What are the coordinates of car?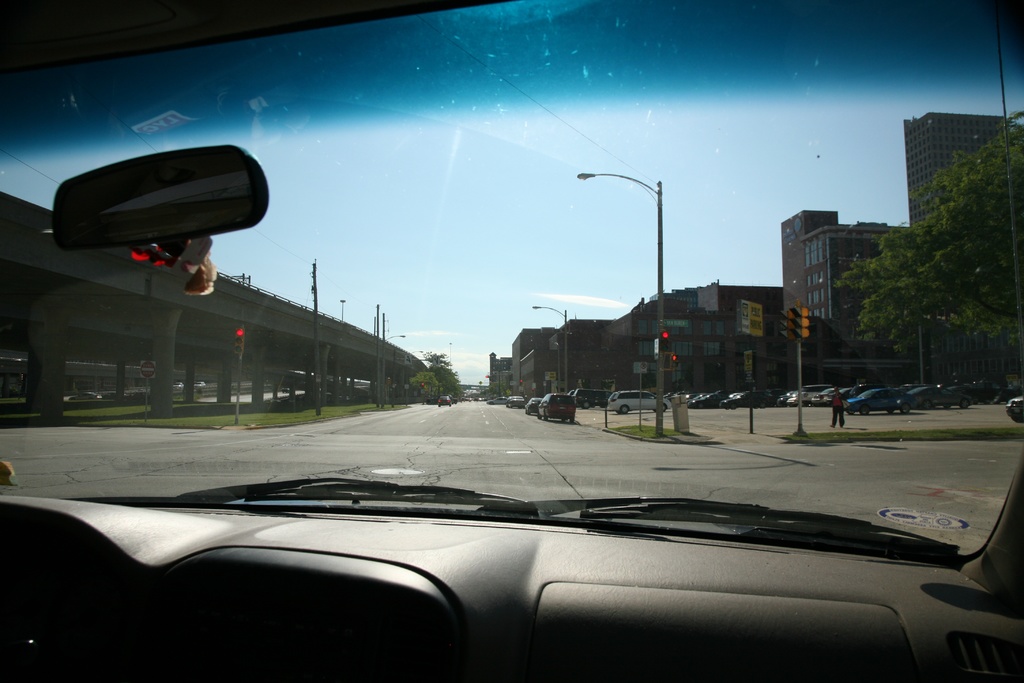
box(1004, 394, 1023, 434).
